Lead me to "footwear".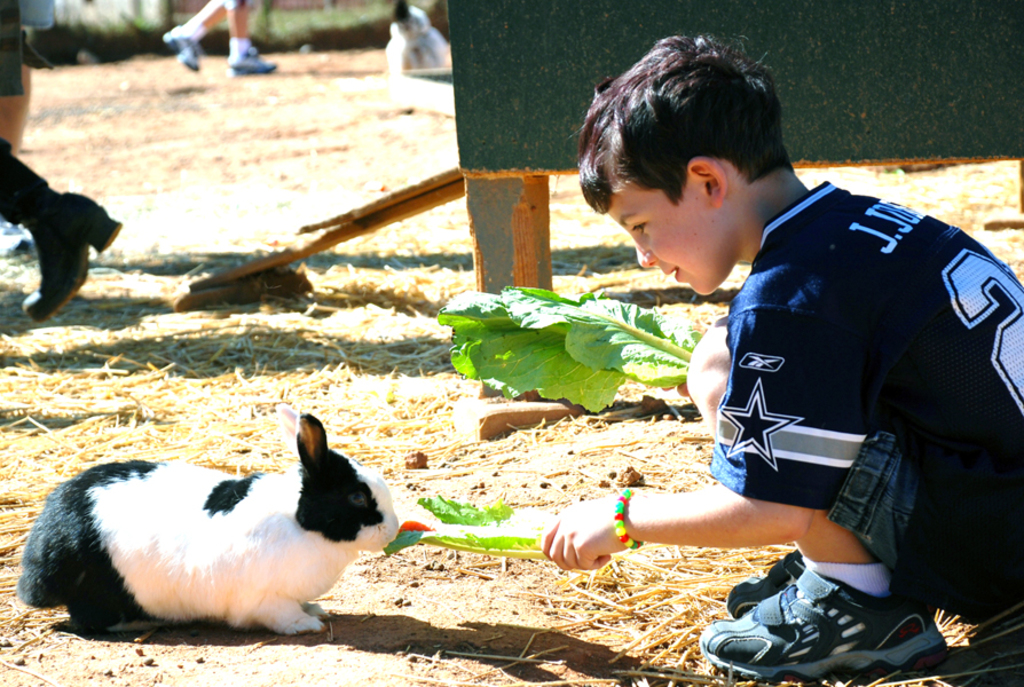
Lead to <region>19, 196, 126, 321</region>.
